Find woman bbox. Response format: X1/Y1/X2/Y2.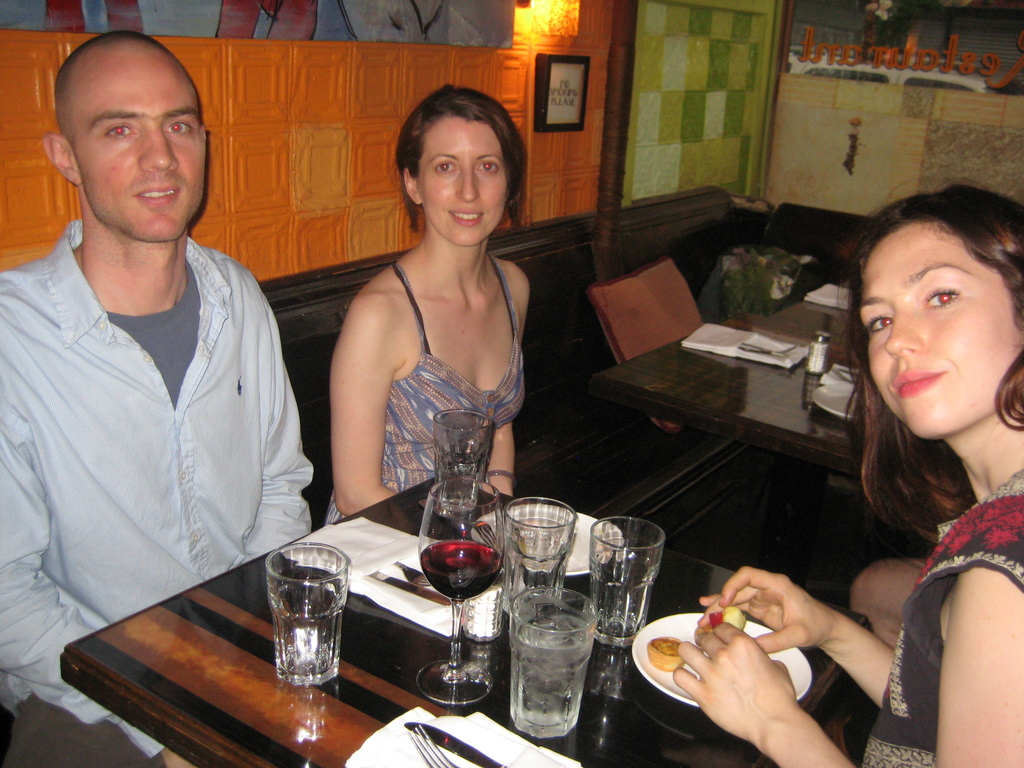
783/157/1023/767.
